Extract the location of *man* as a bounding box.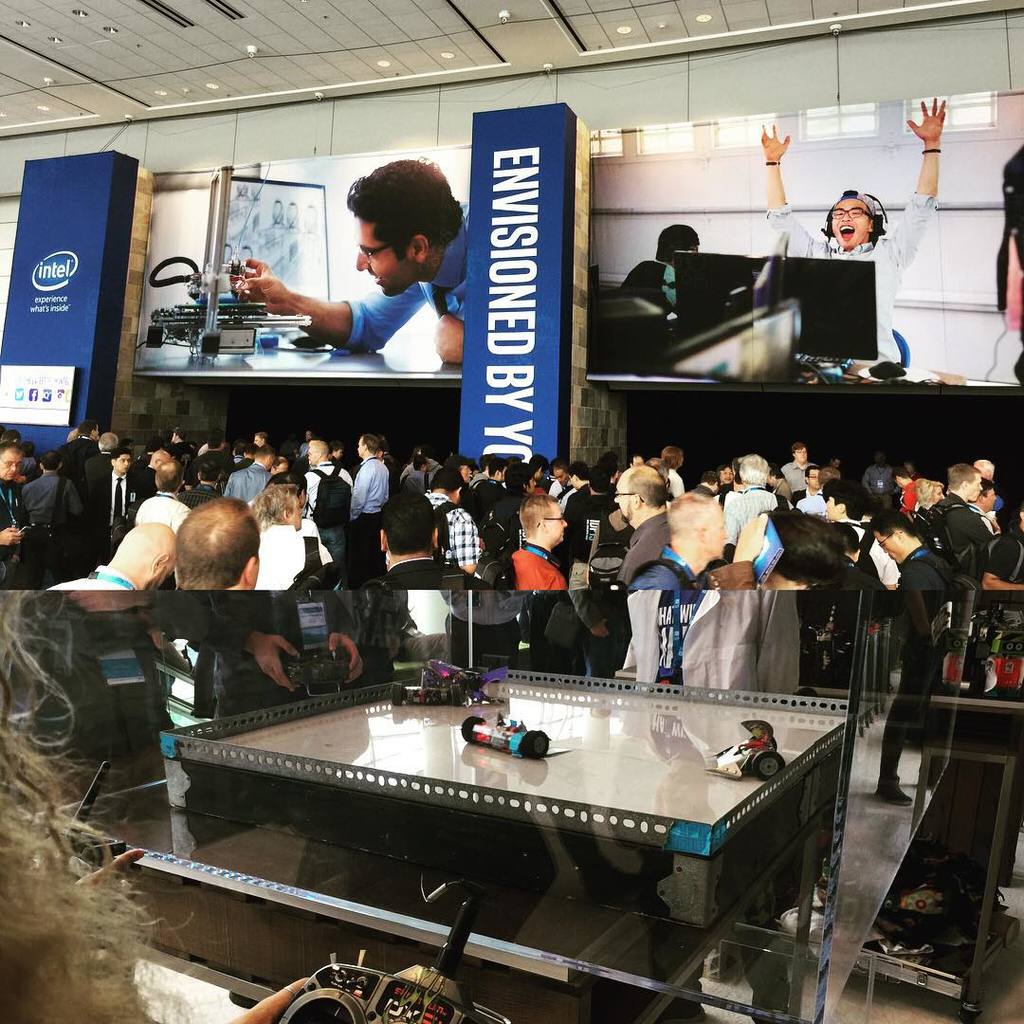
[left=459, top=461, right=469, bottom=479].
